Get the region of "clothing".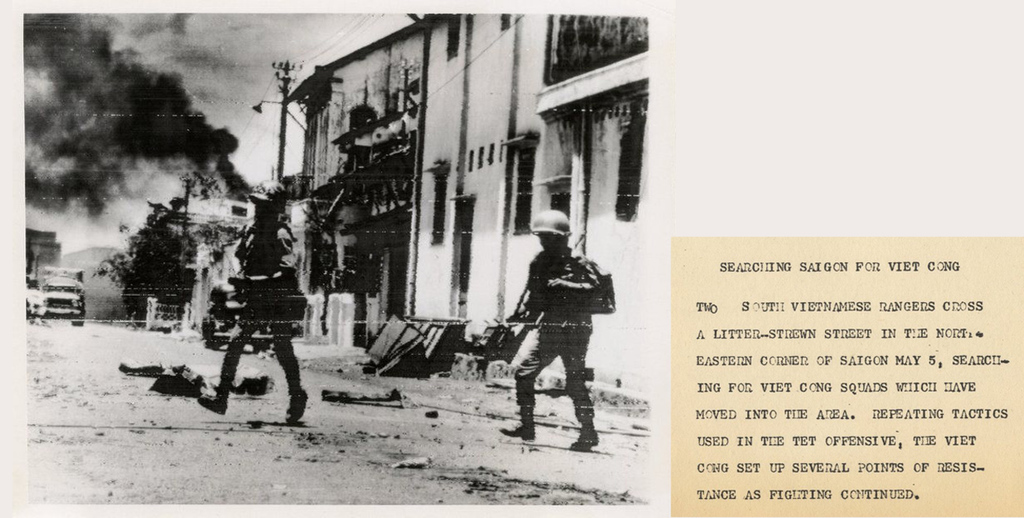
detection(205, 214, 305, 428).
